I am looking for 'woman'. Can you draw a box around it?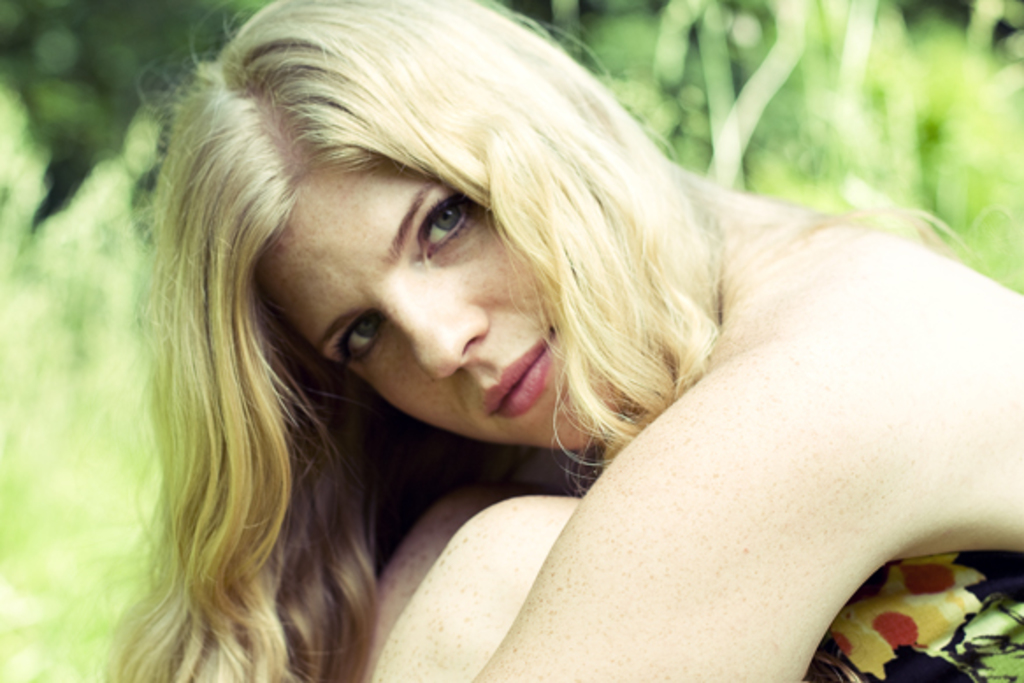
Sure, the bounding box is locate(107, 0, 992, 682).
